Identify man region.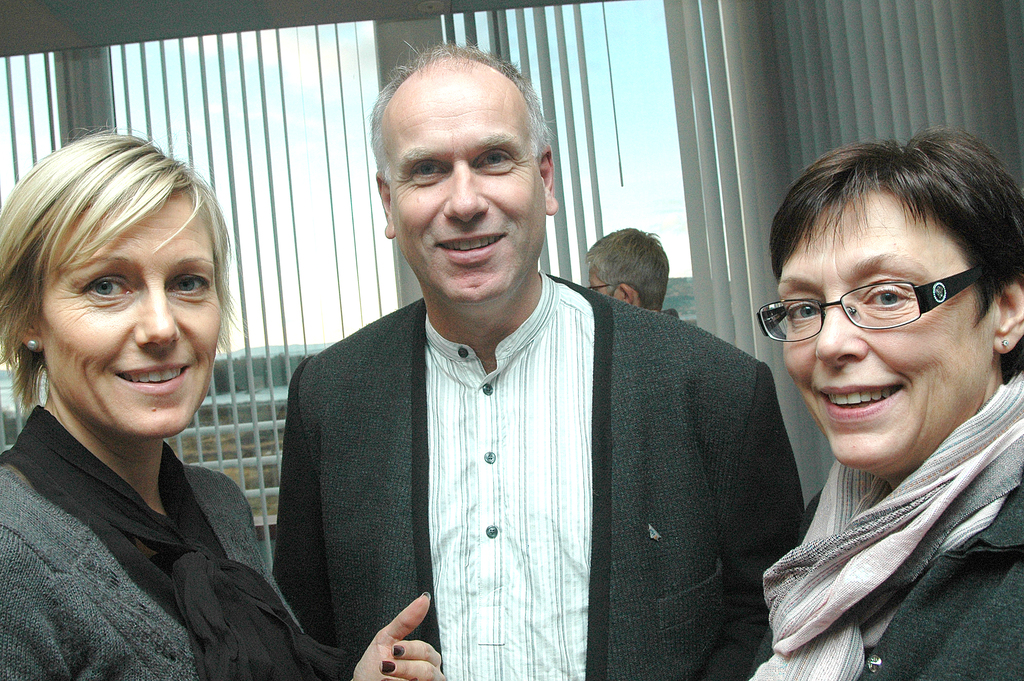
Region: l=264, t=108, r=813, b=657.
